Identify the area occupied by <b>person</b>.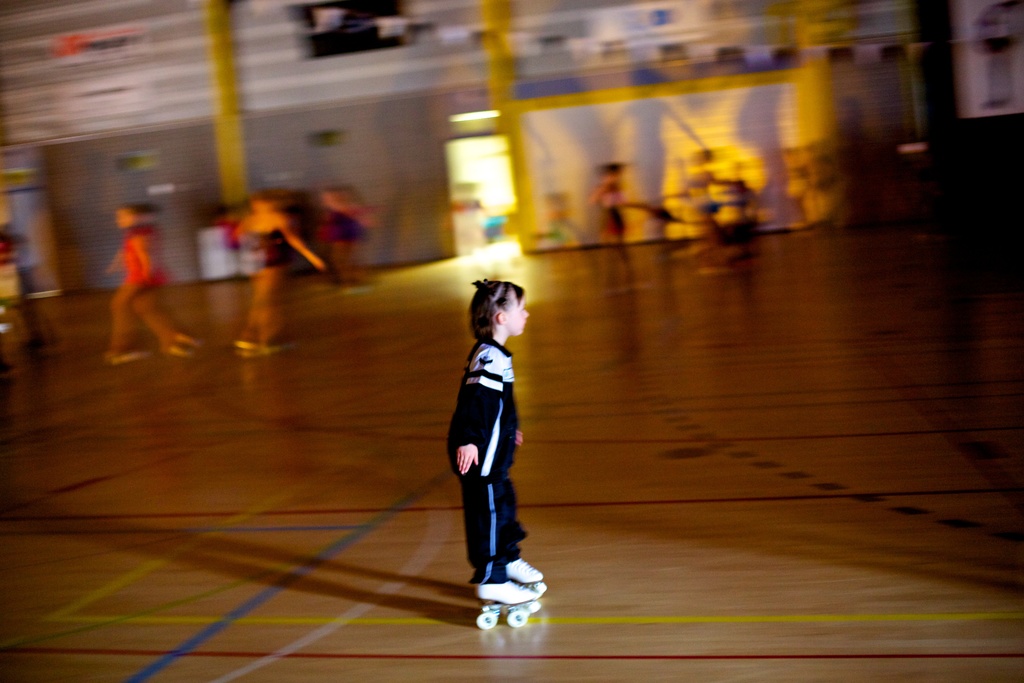
Area: <region>440, 261, 540, 611</region>.
